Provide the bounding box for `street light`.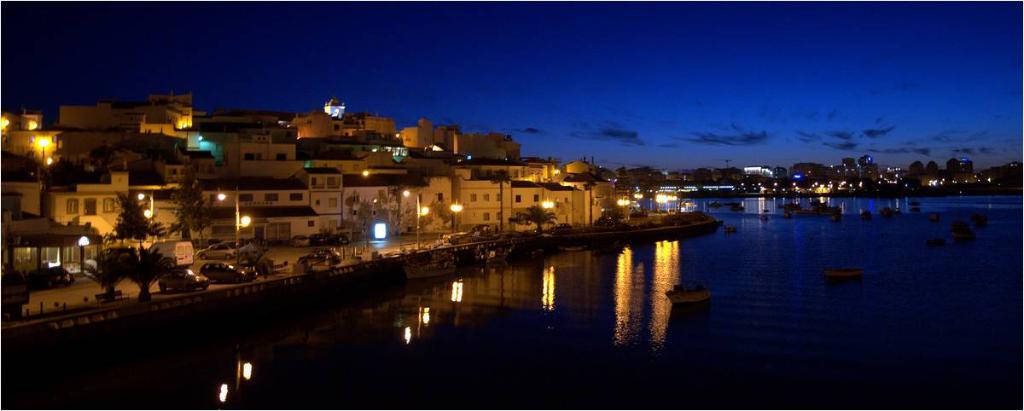
218 188 253 263.
